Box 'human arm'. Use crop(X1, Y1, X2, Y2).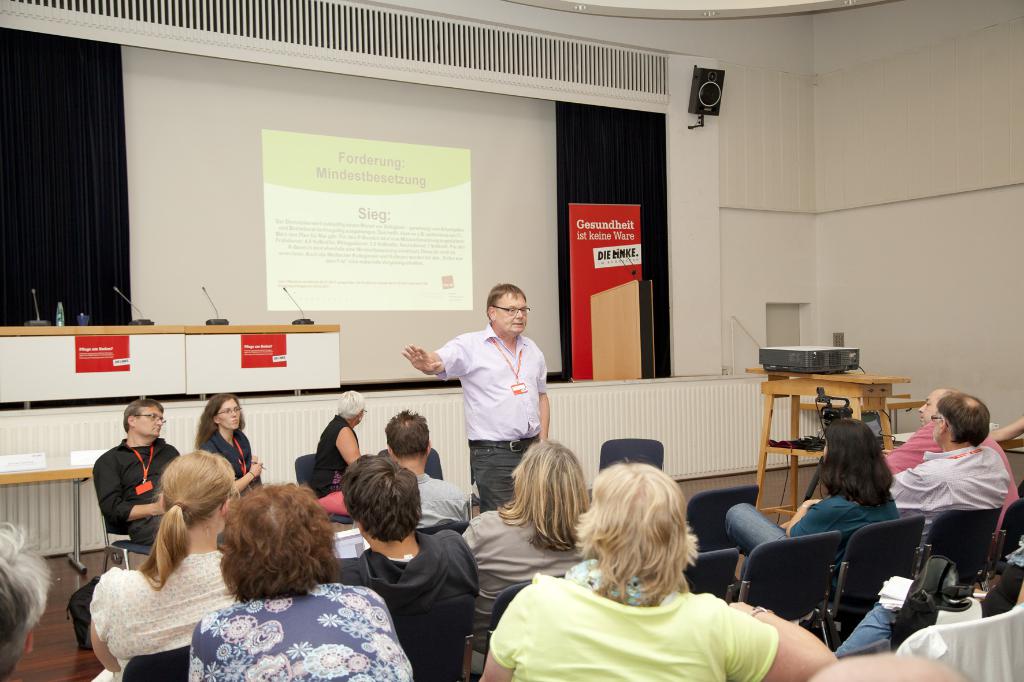
crop(782, 491, 840, 539).
